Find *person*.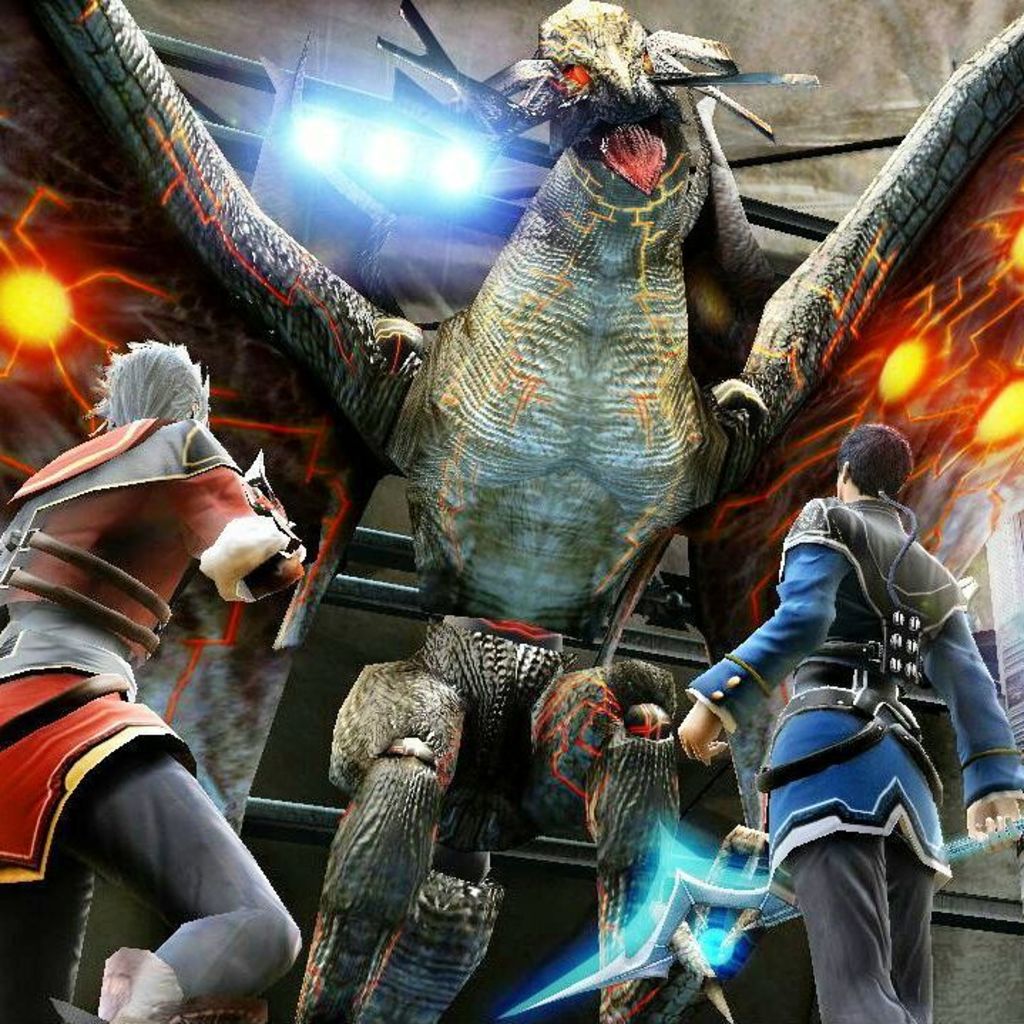
16,283,302,1023.
